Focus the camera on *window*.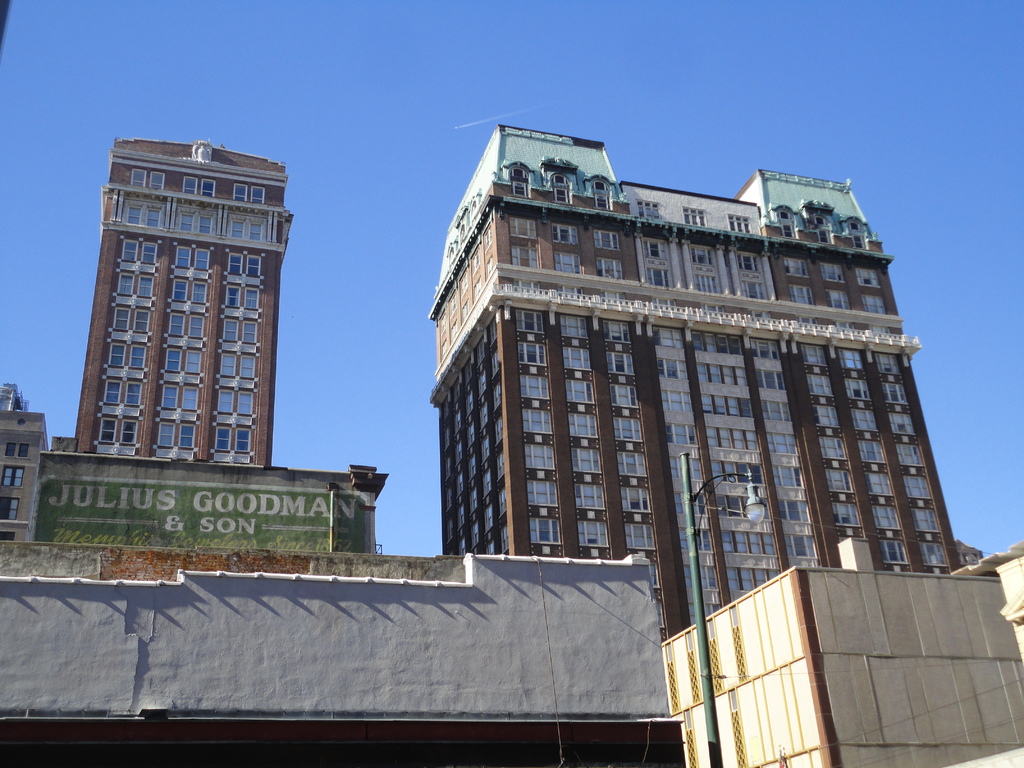
Focus region: (left=689, top=329, right=741, bottom=353).
